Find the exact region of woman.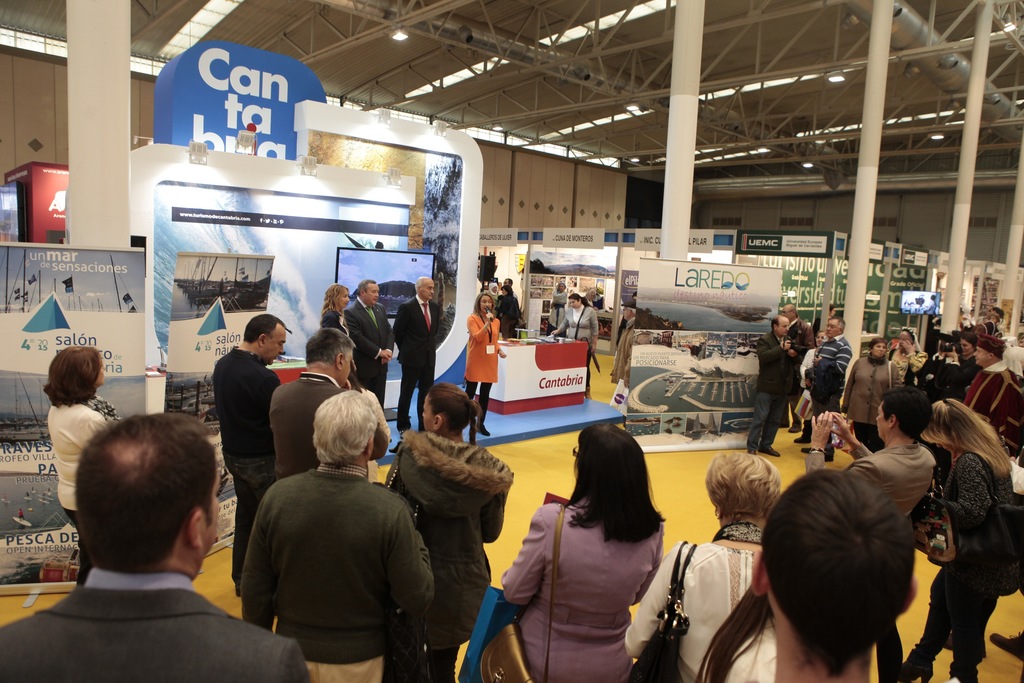
Exact region: BBox(906, 400, 1023, 682).
